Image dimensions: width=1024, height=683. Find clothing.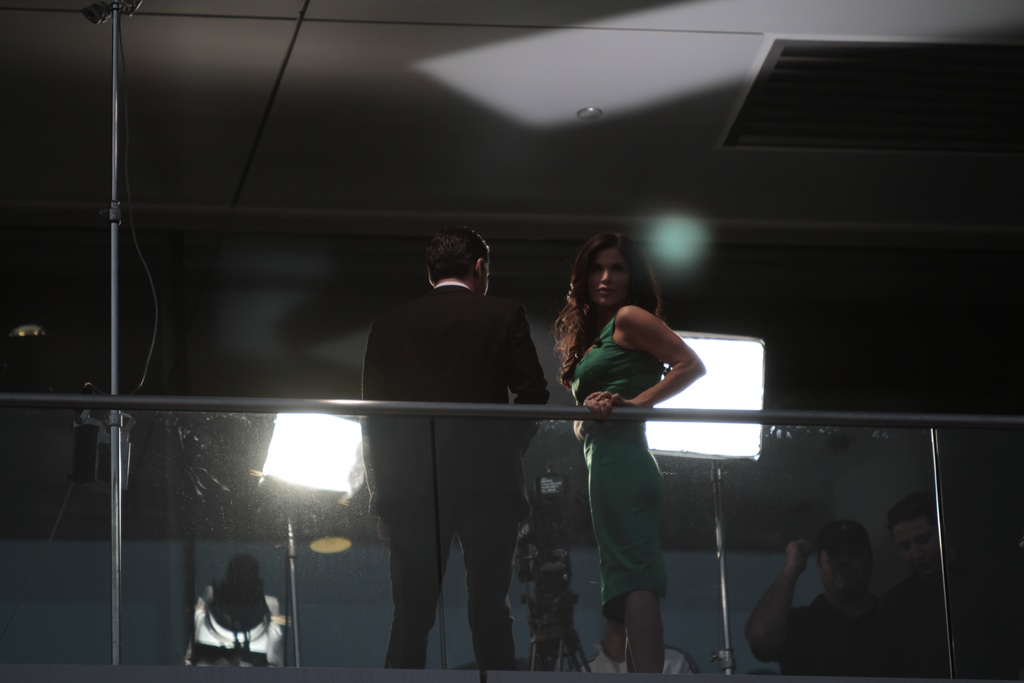
select_region(876, 545, 1014, 682).
